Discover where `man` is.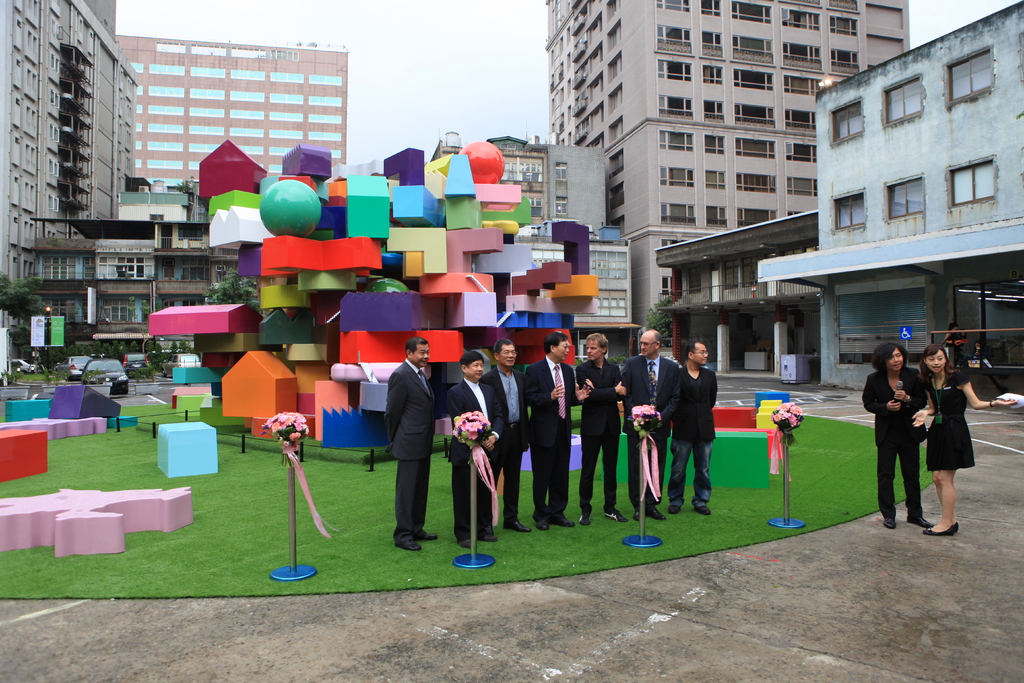
Discovered at 447 343 505 554.
